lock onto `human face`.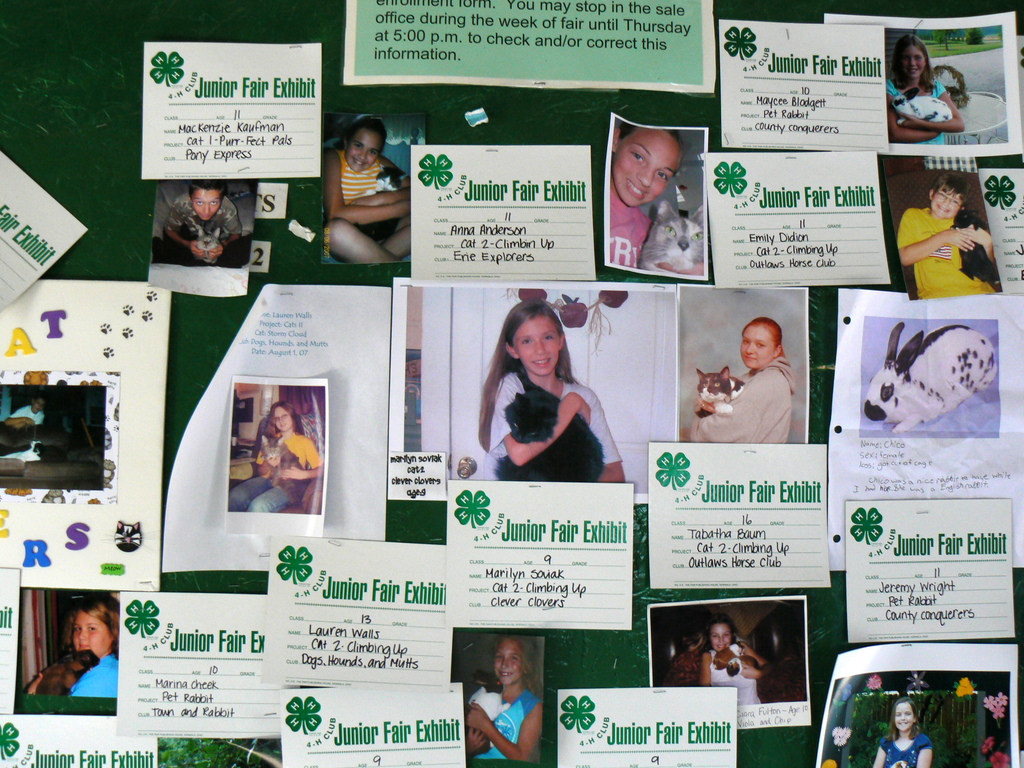
Locked: [x1=513, y1=316, x2=557, y2=376].
